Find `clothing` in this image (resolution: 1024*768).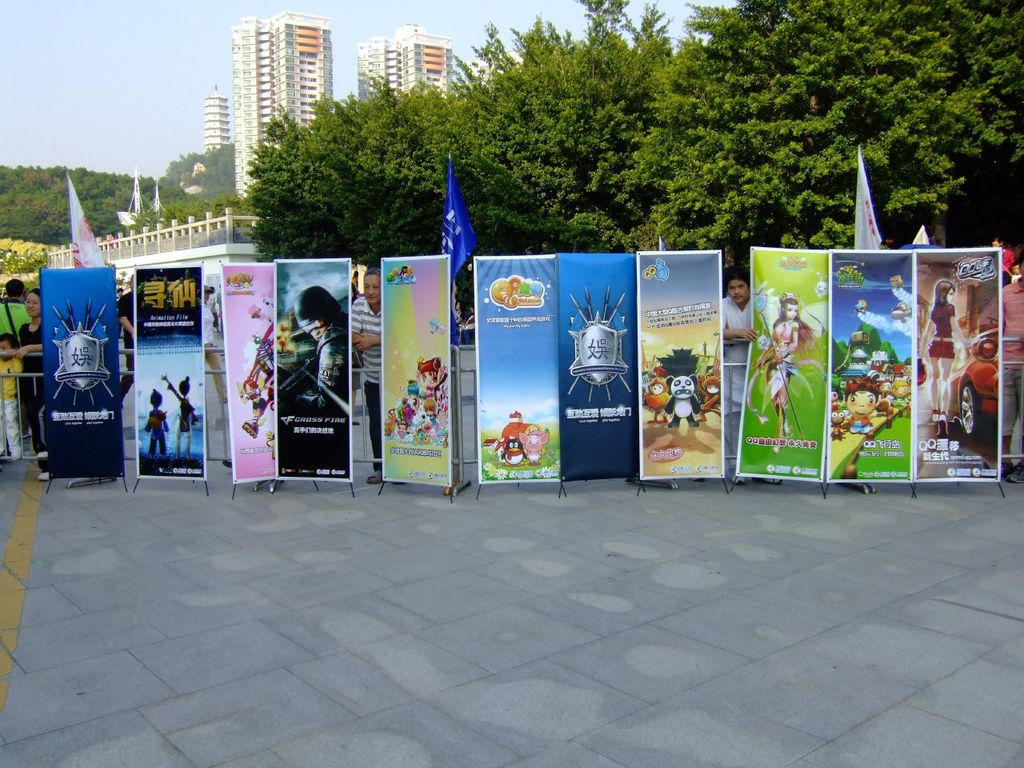
146,410,165,450.
